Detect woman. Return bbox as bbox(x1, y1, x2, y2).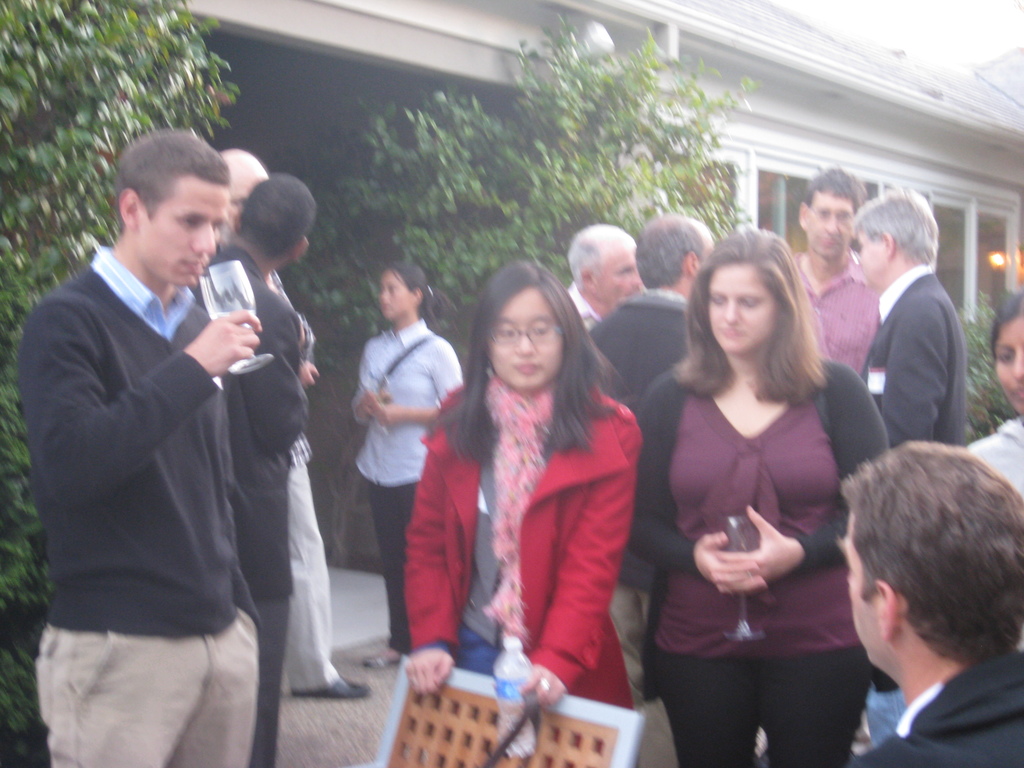
bbox(964, 287, 1023, 508).
